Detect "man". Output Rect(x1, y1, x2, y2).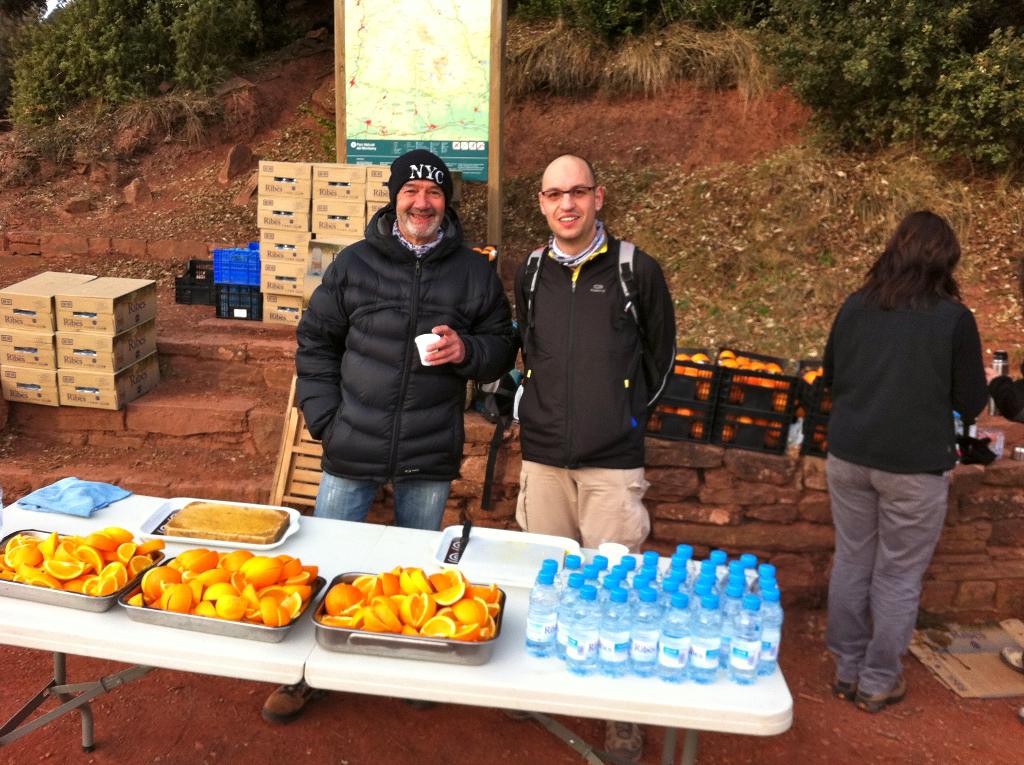
Rect(511, 154, 678, 764).
